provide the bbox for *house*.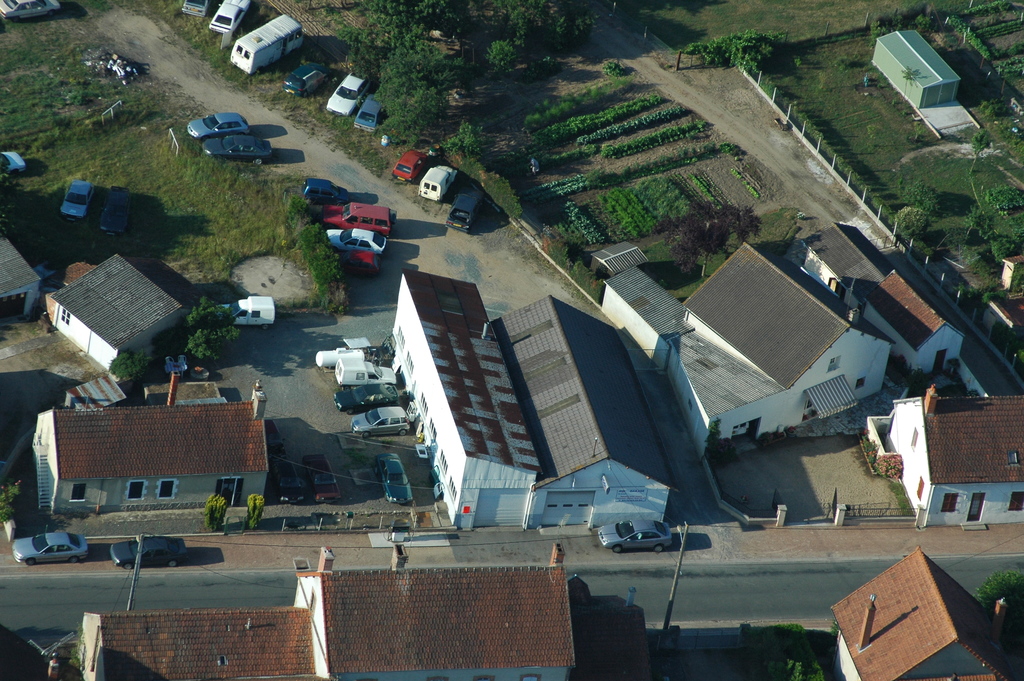
(805, 222, 971, 381).
